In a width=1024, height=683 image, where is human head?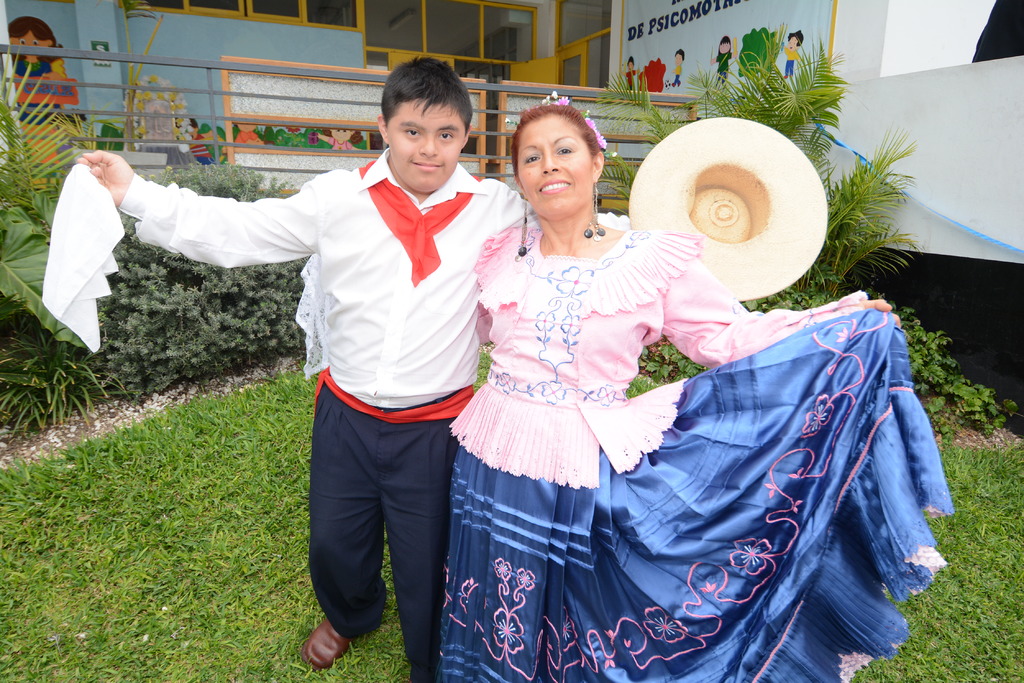
BBox(627, 55, 633, 70).
